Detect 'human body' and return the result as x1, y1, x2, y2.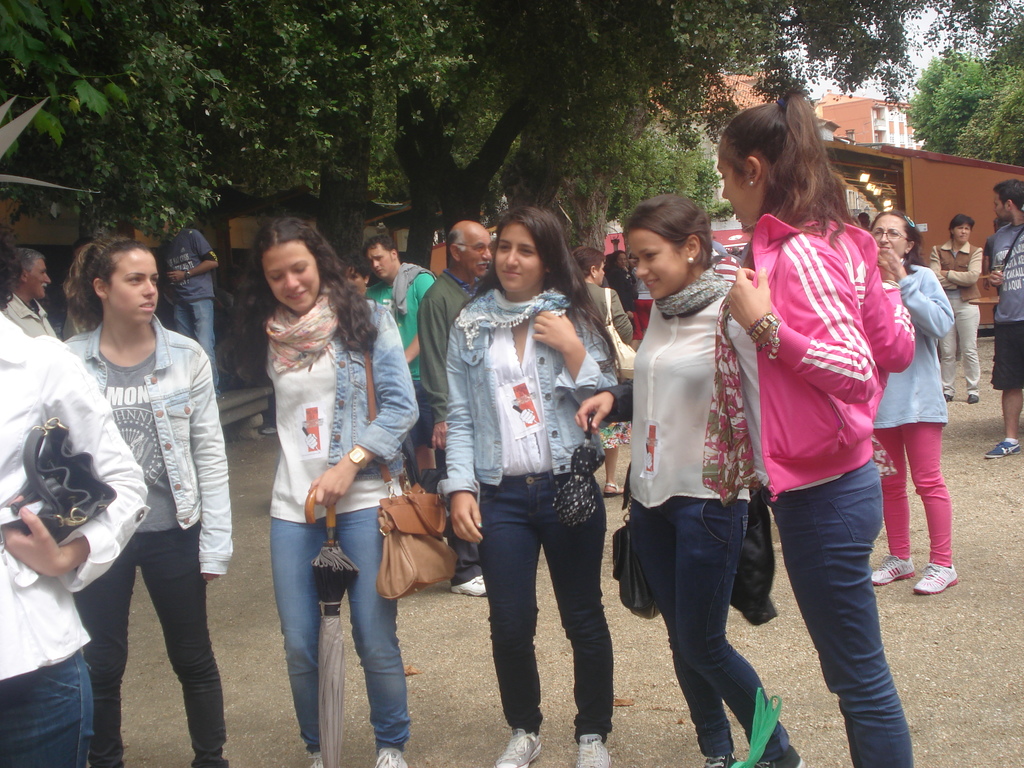
439, 285, 621, 767.
